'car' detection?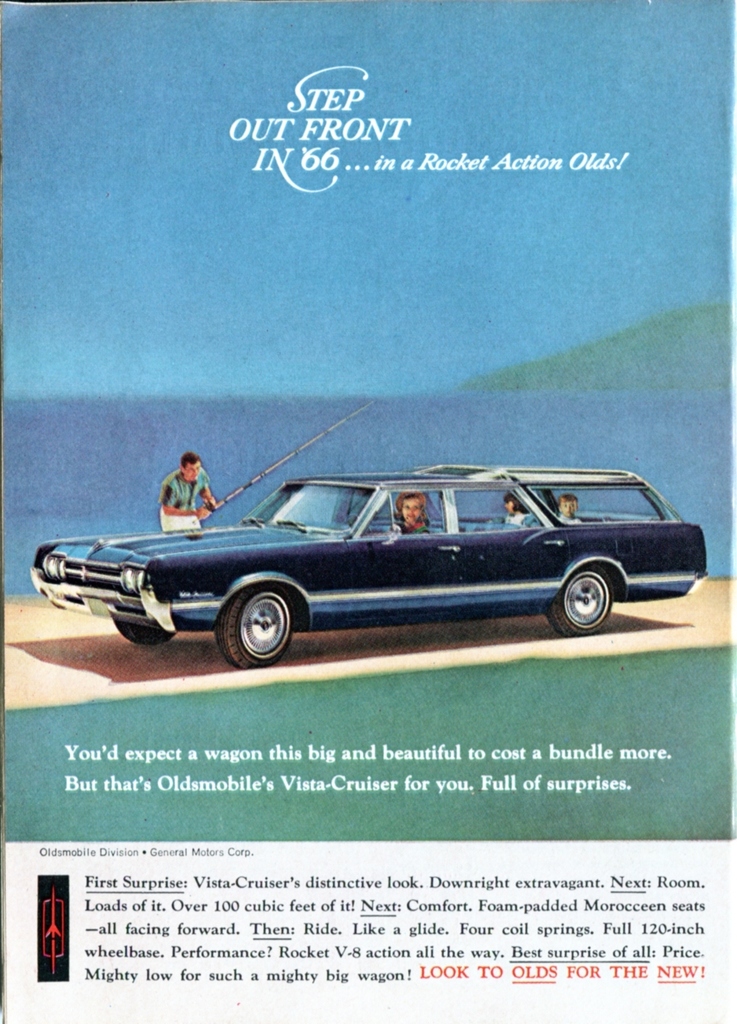
(30,403,710,671)
